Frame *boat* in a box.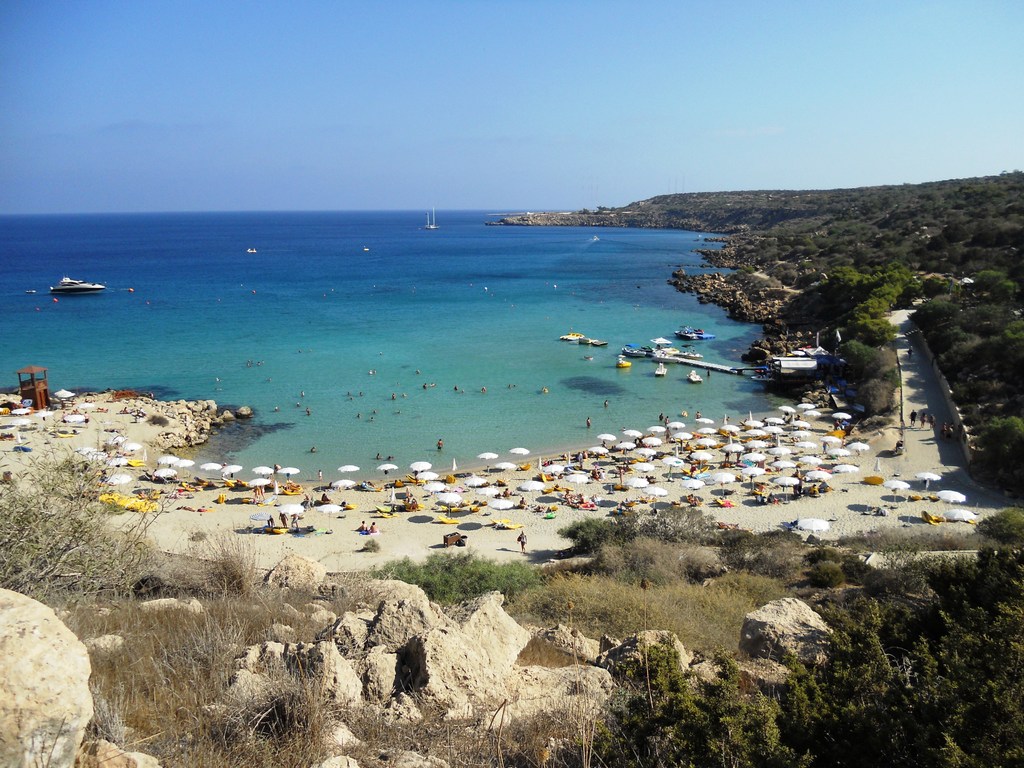
x1=653, y1=360, x2=669, y2=378.
